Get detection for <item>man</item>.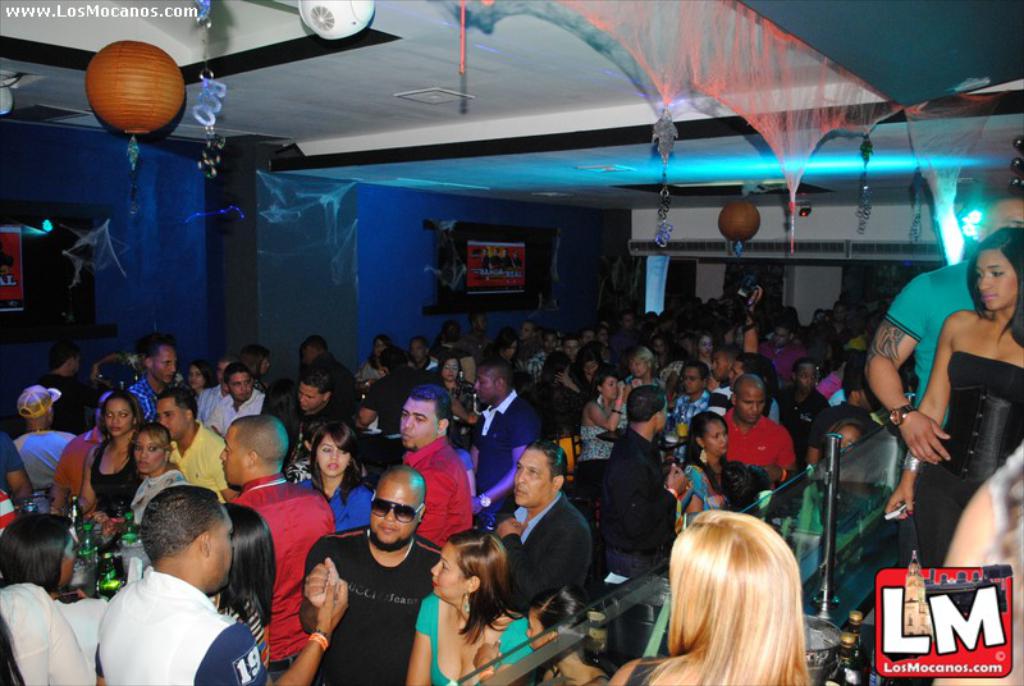
Detection: [left=297, top=458, right=440, bottom=681].
